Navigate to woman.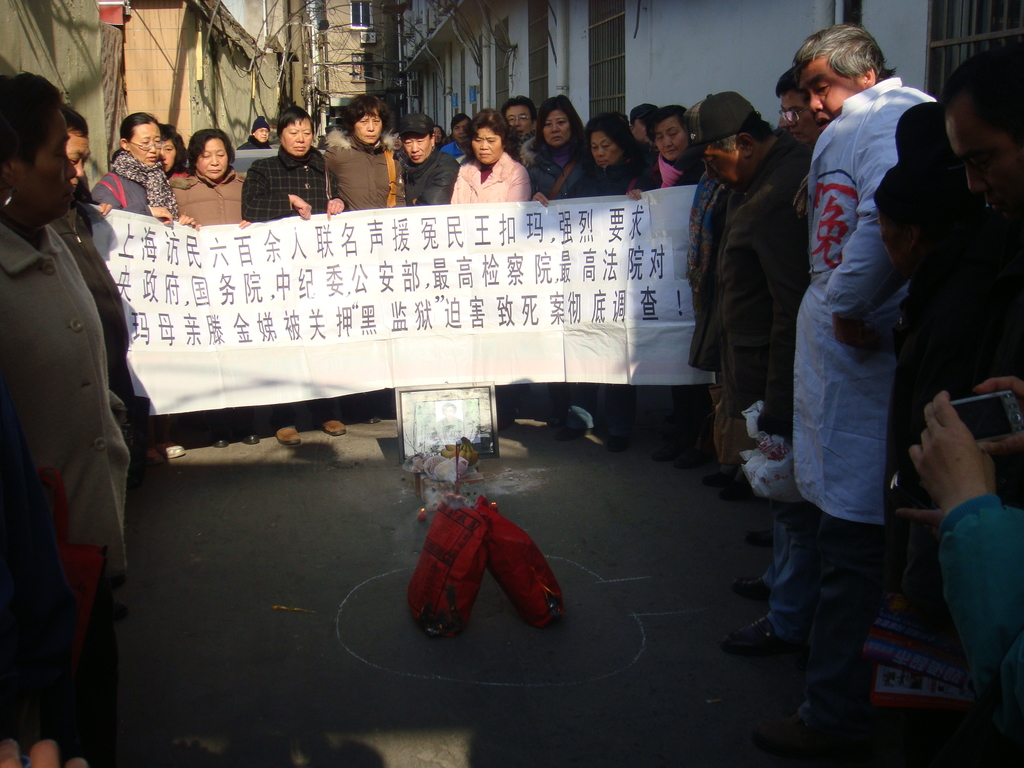
Navigation target: <box>326,92,408,428</box>.
